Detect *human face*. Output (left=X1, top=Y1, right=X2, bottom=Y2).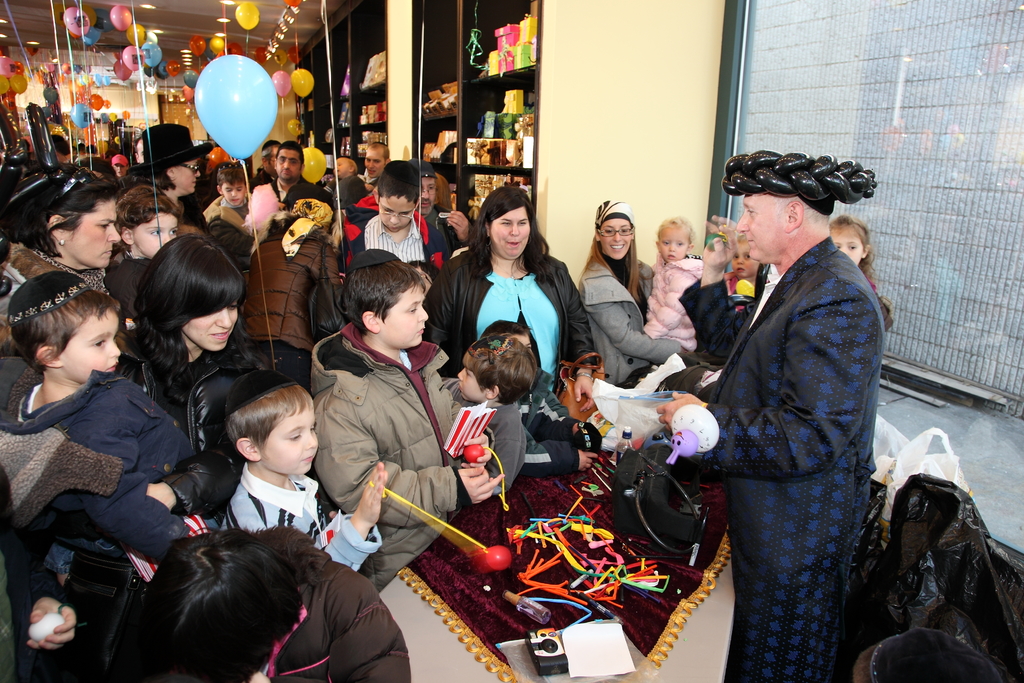
(left=602, top=218, right=633, bottom=259).
